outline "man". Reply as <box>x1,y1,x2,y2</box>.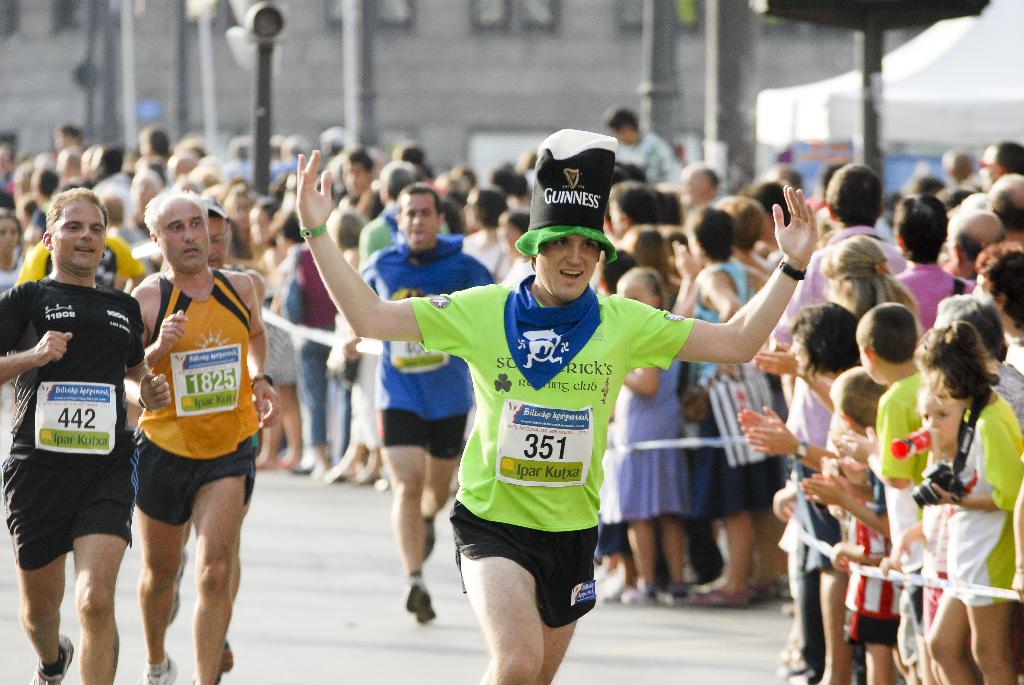
<box>291,104,827,684</box>.
